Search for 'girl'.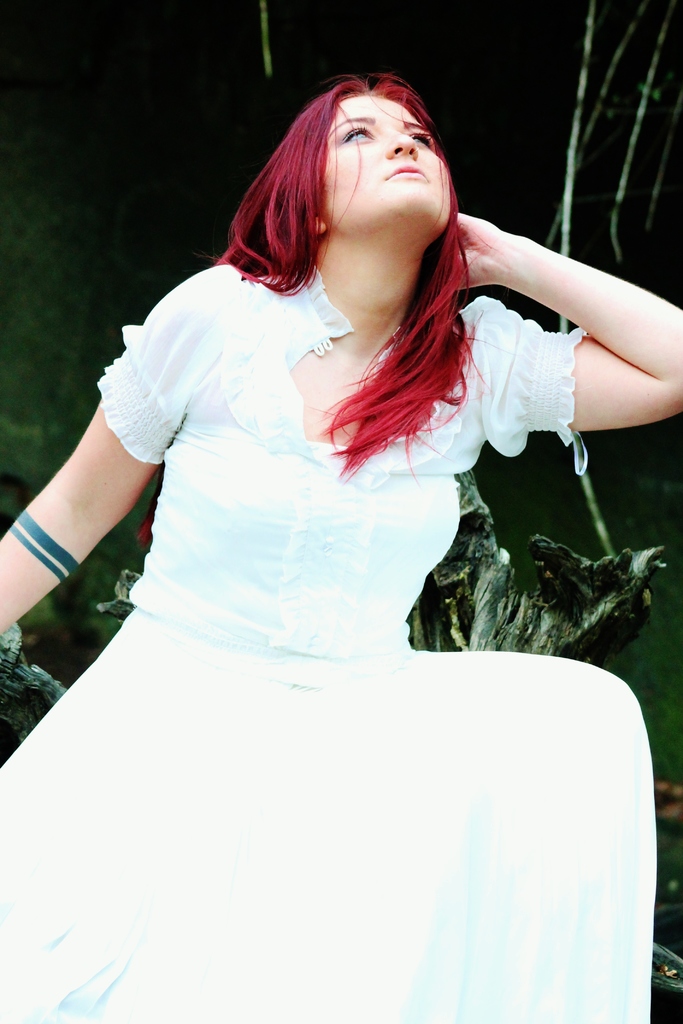
Found at bbox=(0, 67, 682, 1023).
